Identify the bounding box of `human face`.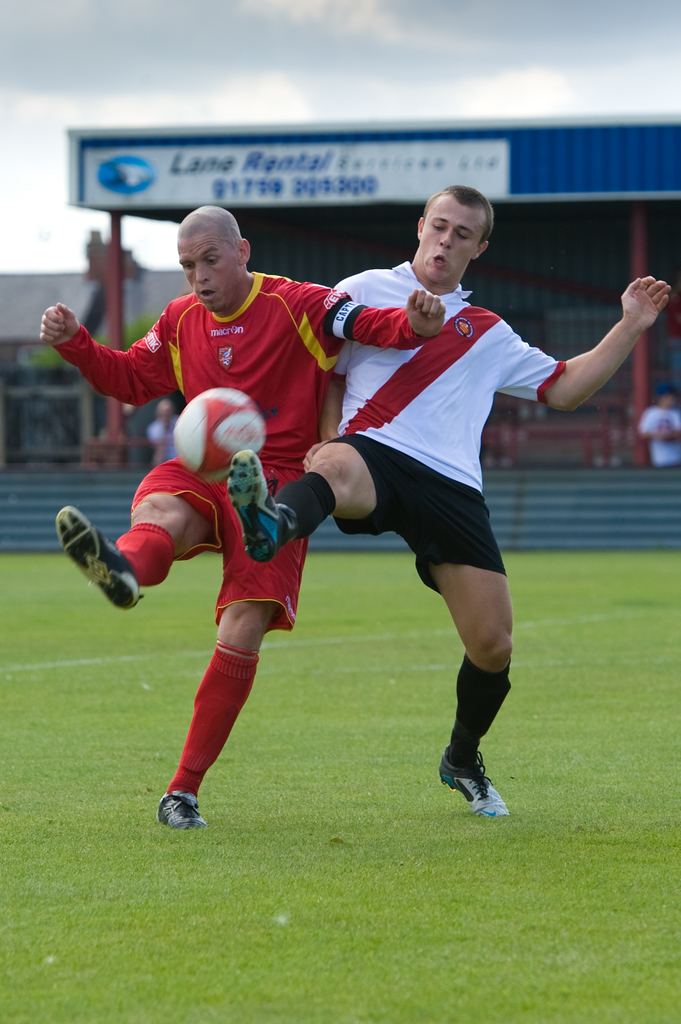
177,232,240,316.
